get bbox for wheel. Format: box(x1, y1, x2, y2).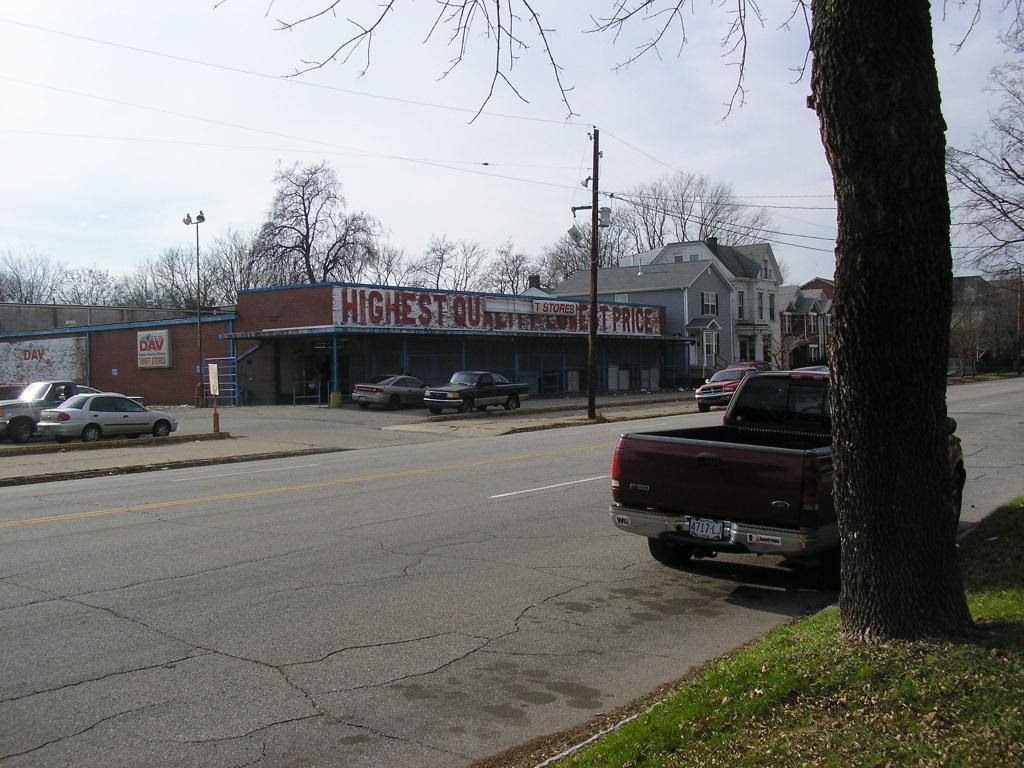
box(505, 394, 520, 409).
